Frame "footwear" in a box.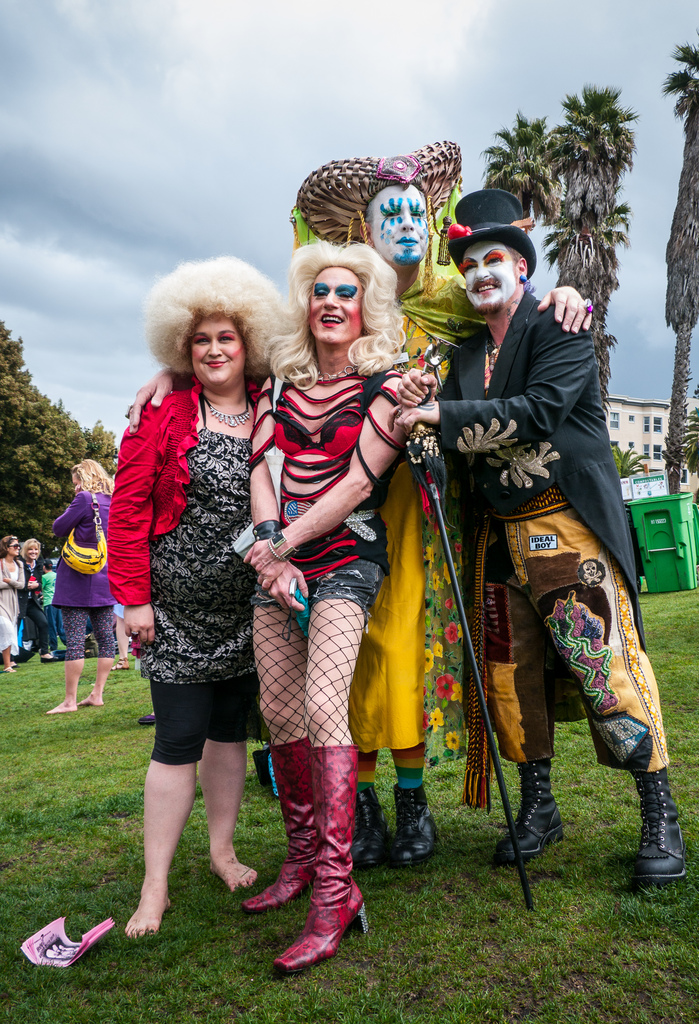
<box>0,659,12,673</box>.
